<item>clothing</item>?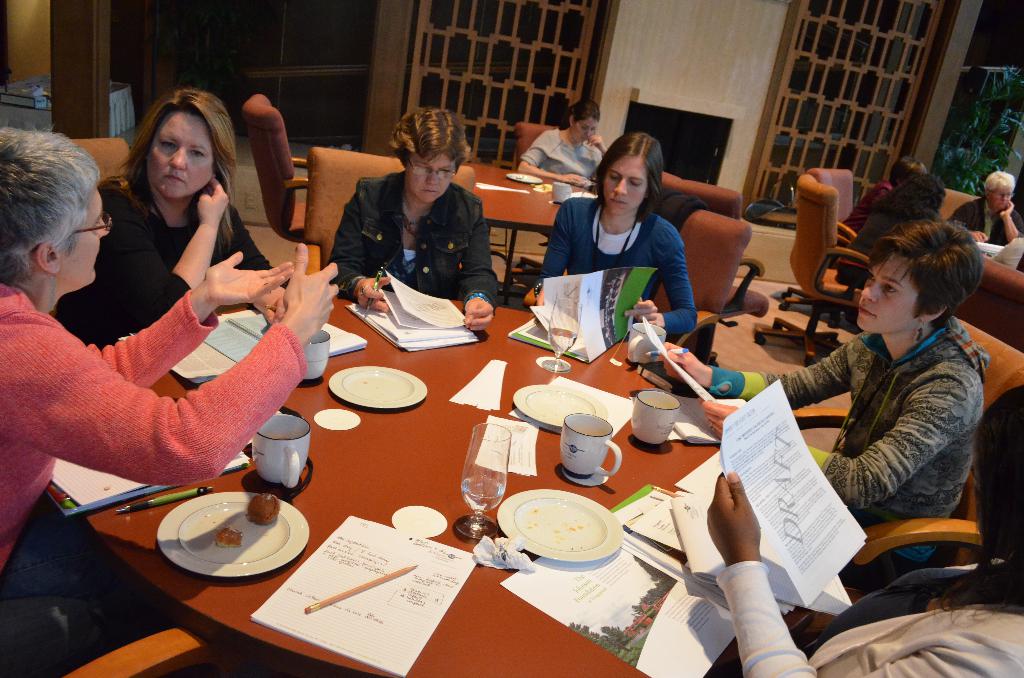
[left=534, top=191, right=693, bottom=332]
